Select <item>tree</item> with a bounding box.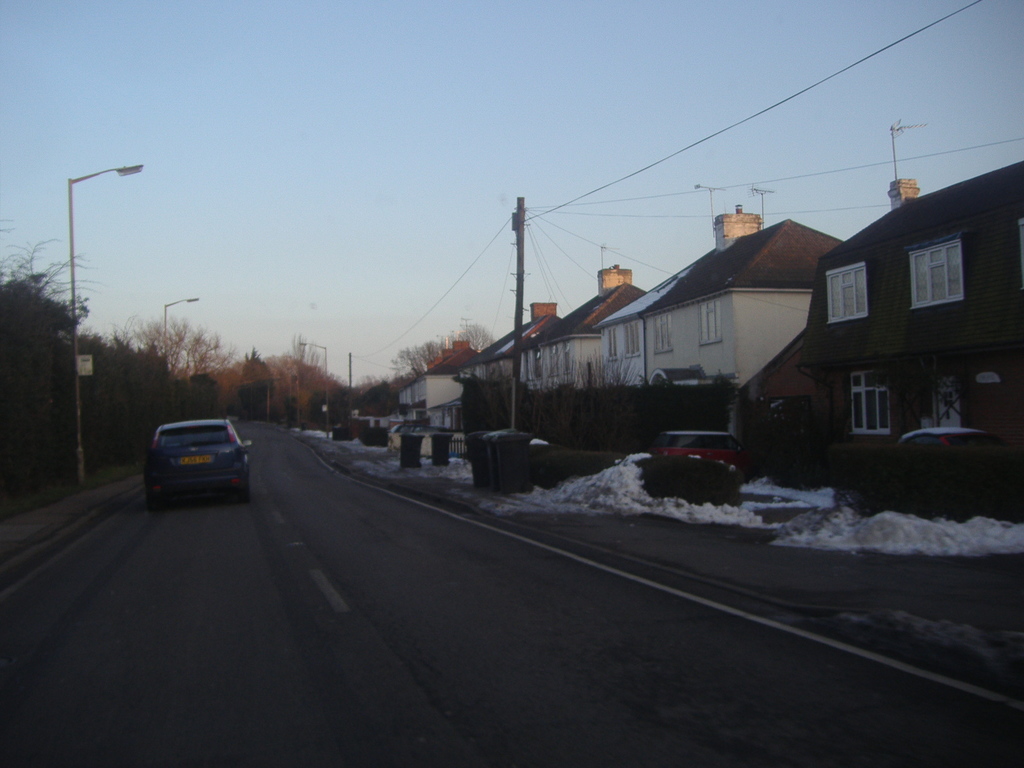
locate(361, 376, 406, 419).
